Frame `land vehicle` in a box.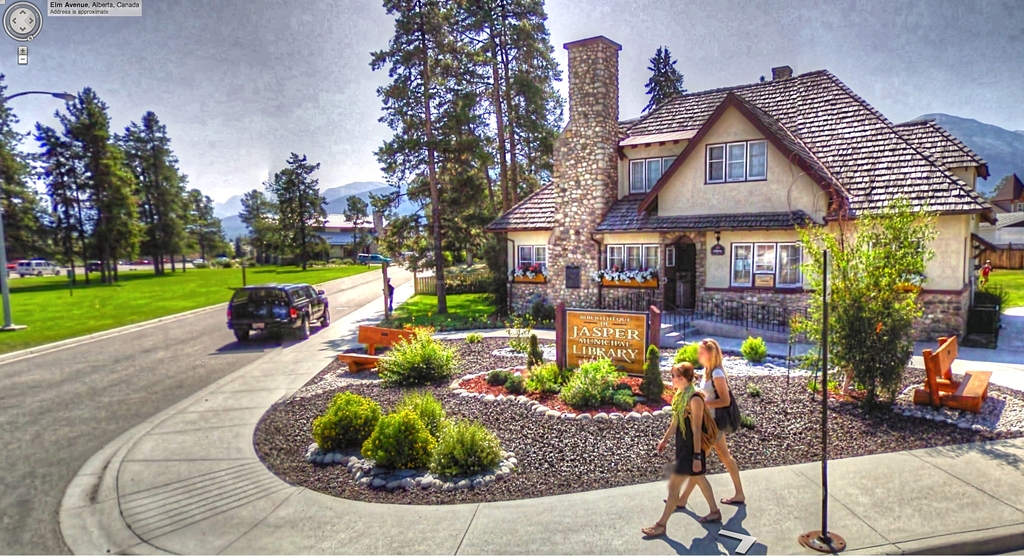
87,262,113,271.
